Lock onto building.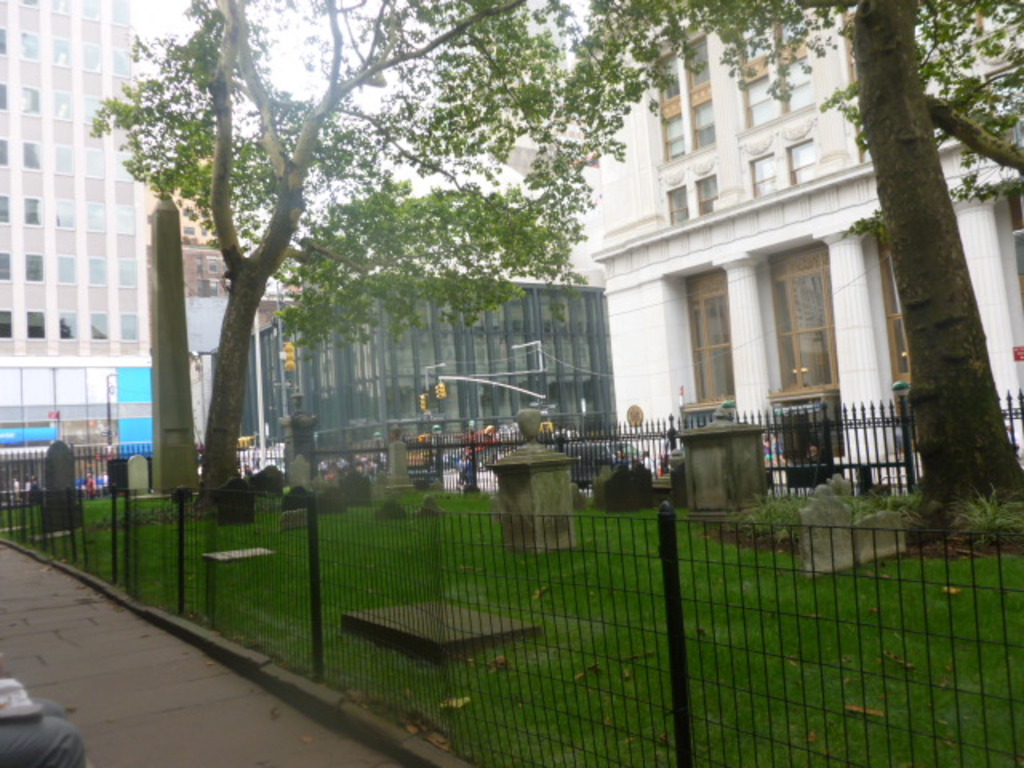
Locked: rect(558, 0, 1022, 472).
